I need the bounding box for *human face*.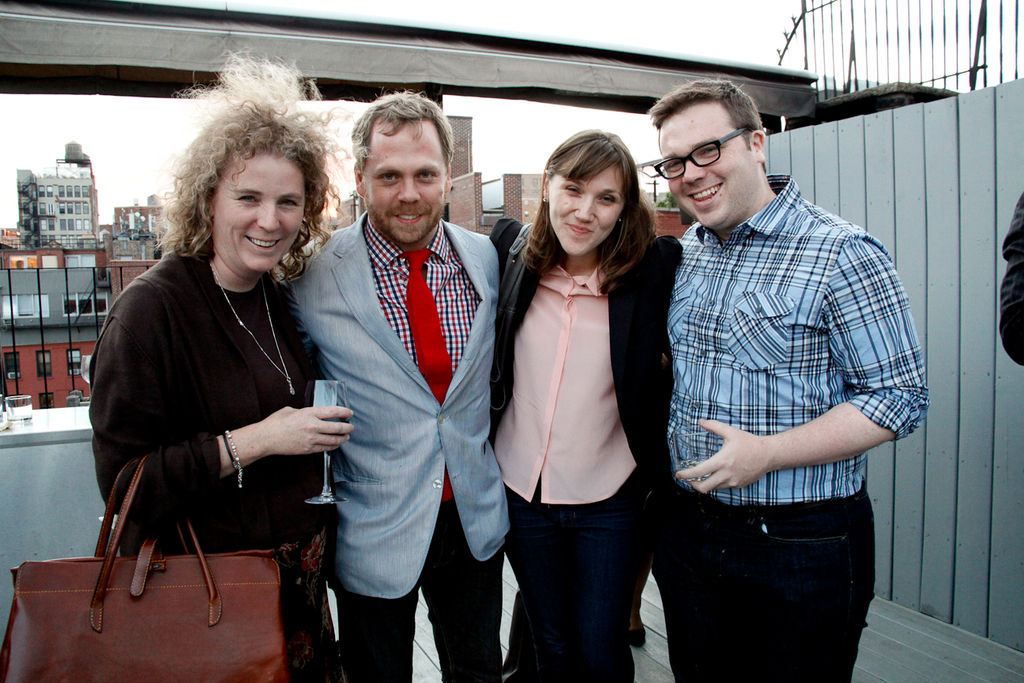
Here it is: bbox=(215, 149, 304, 279).
